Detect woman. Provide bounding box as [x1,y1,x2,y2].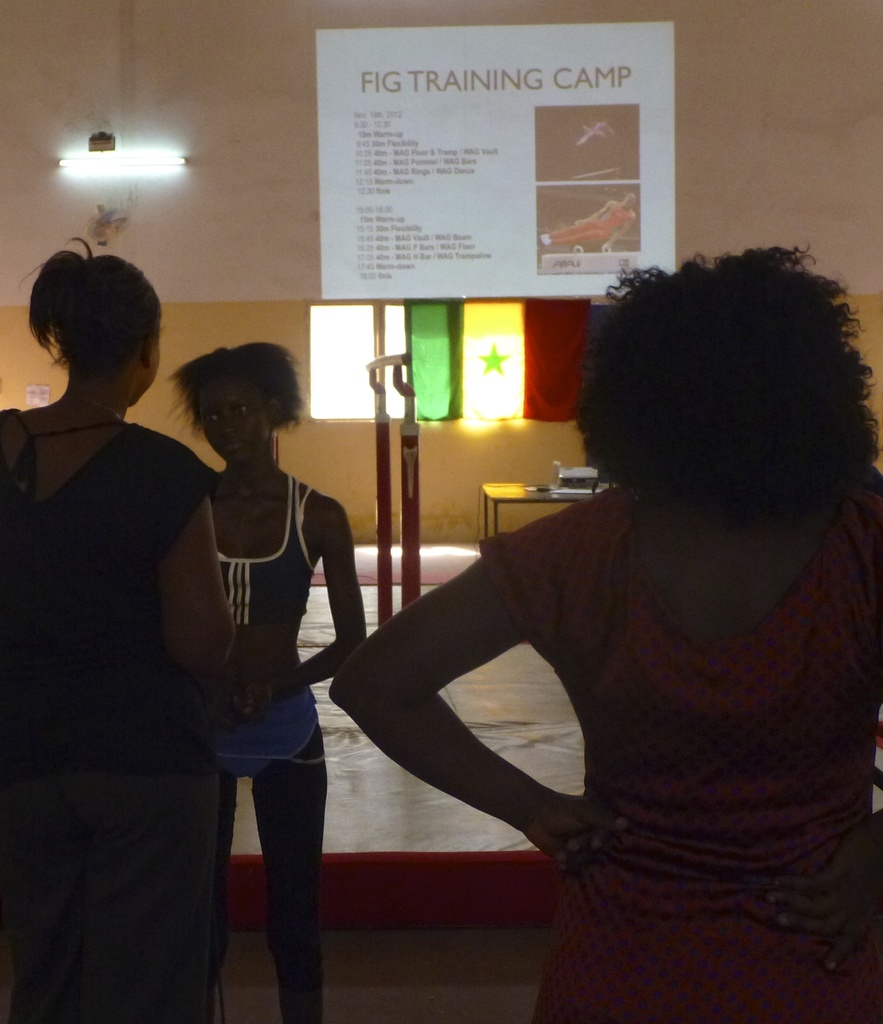
[327,242,882,1023].
